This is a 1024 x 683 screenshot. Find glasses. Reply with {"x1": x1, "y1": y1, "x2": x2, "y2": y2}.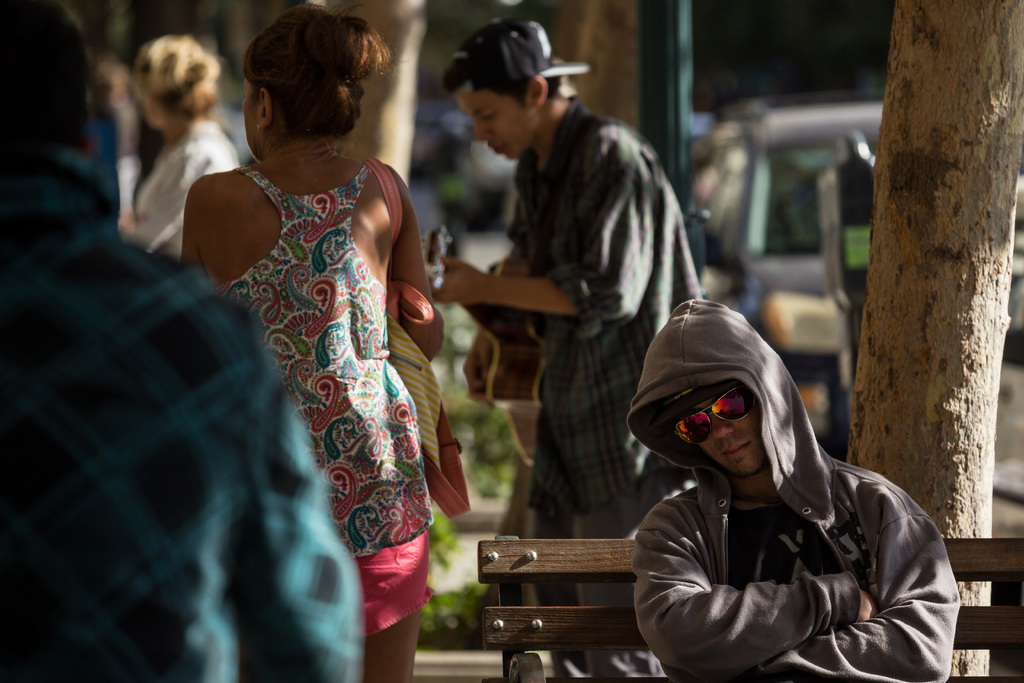
{"x1": 674, "y1": 382, "x2": 757, "y2": 445}.
